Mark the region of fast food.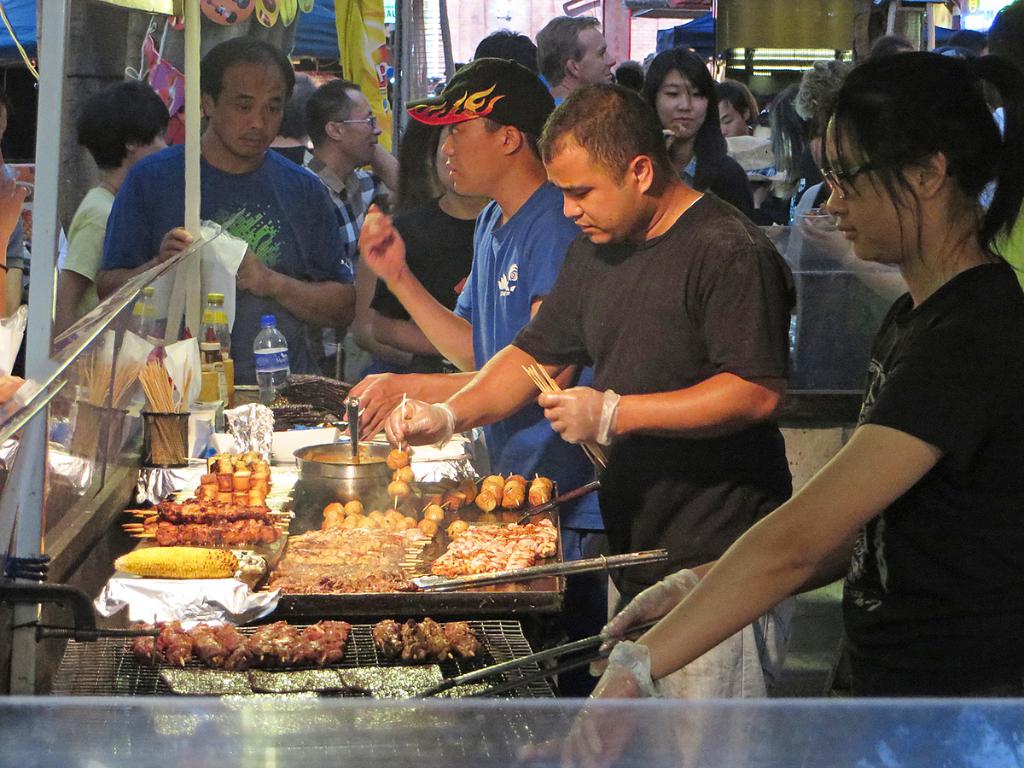
Region: box=[413, 622, 451, 658].
